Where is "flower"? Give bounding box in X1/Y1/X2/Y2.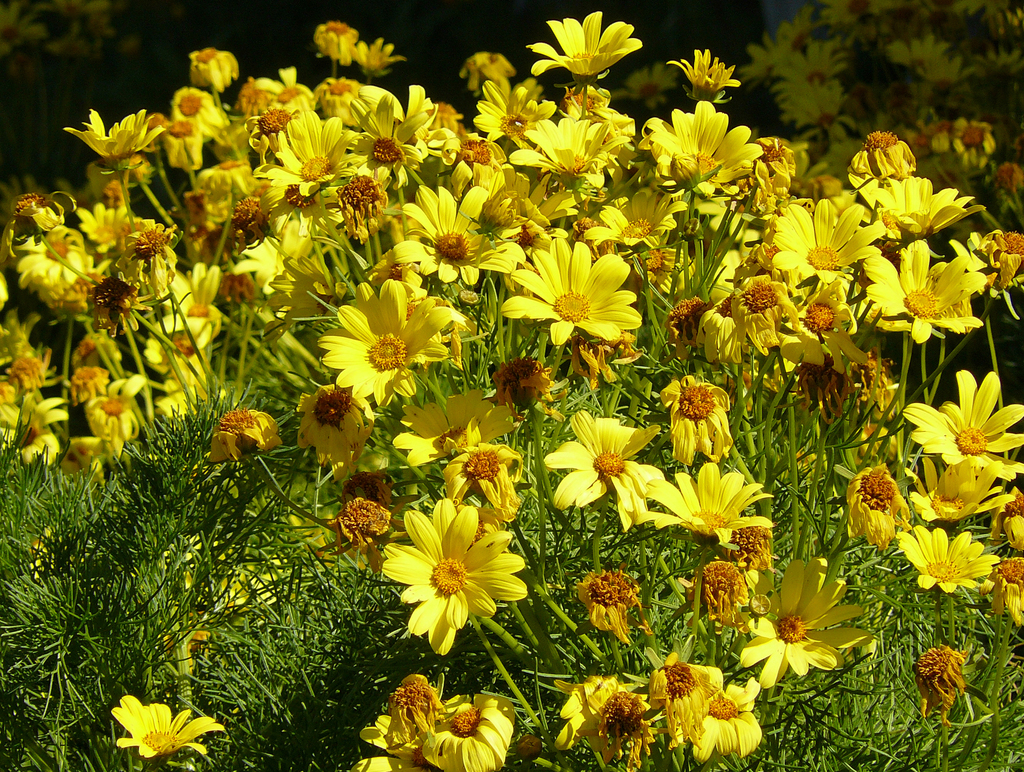
312/19/360/61.
